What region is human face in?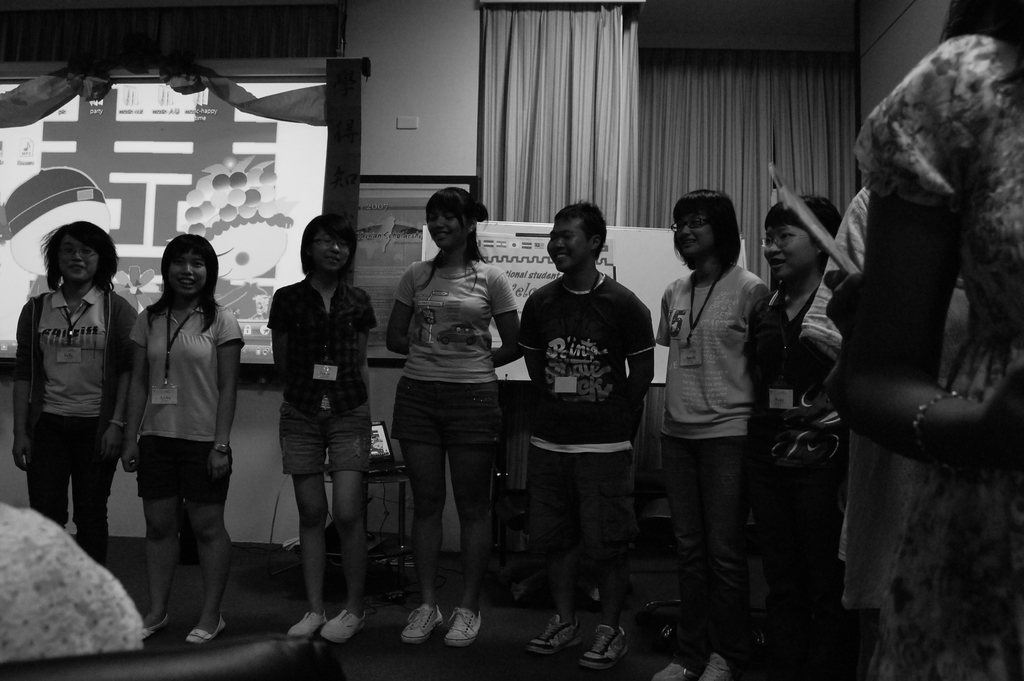
[314, 222, 353, 273].
